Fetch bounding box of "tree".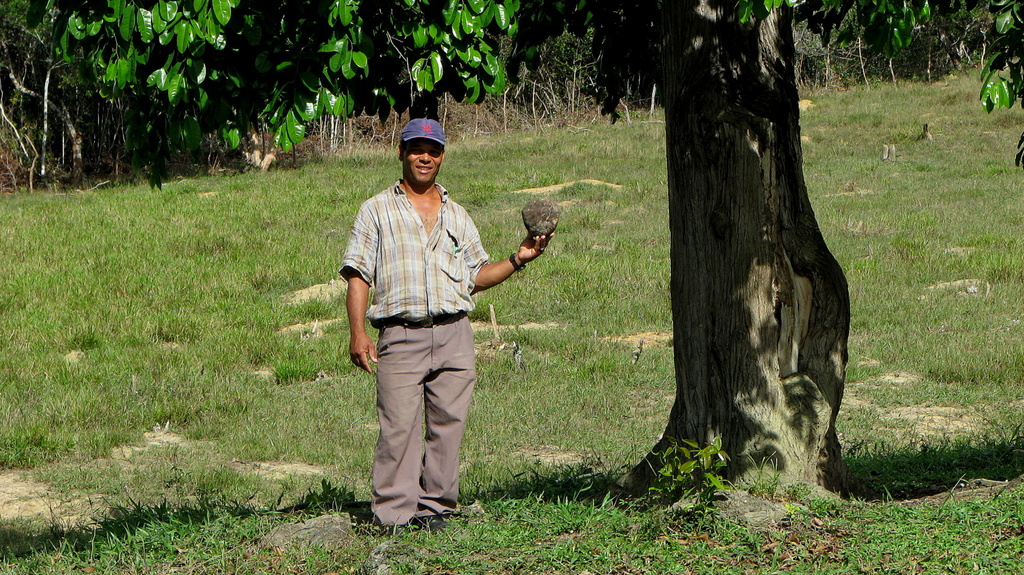
Bbox: 644 0 1023 525.
